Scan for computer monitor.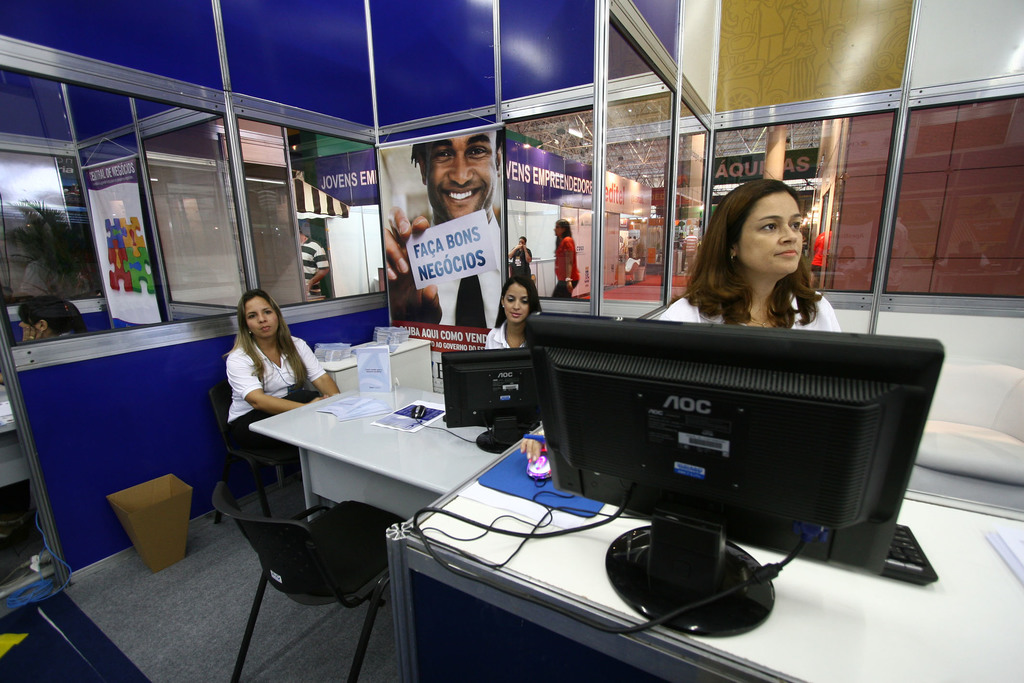
Scan result: 444, 347, 547, 452.
